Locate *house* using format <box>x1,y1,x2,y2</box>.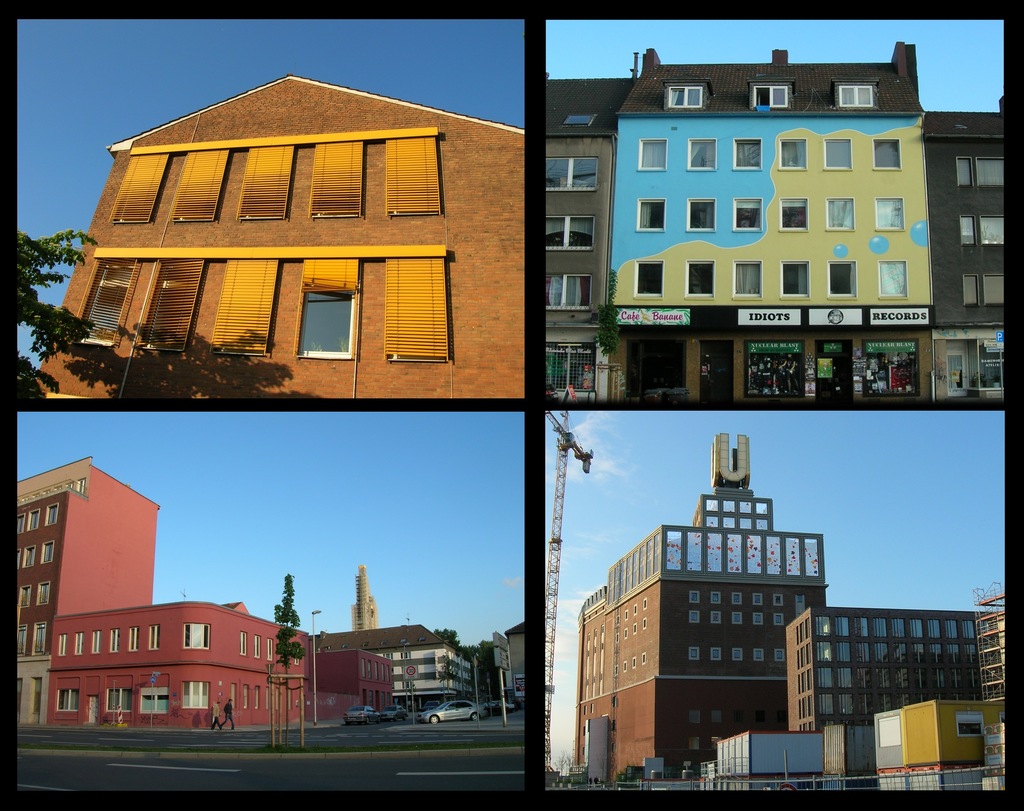
<box>313,616,474,709</box>.
